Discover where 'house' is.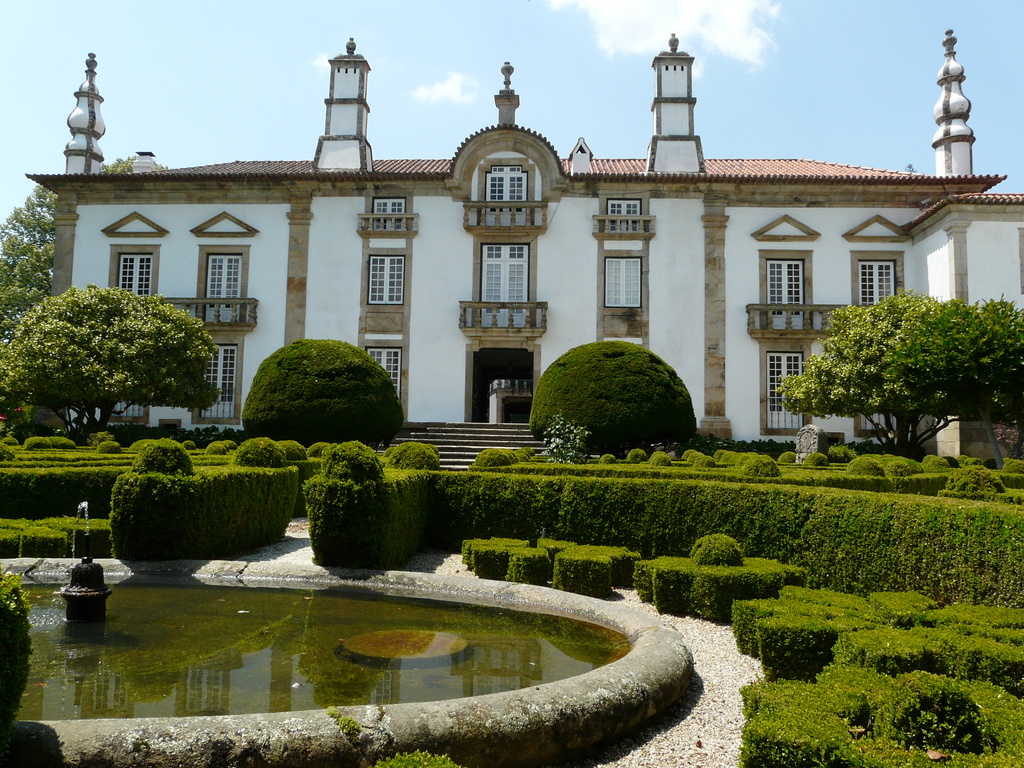
Discovered at crop(60, 62, 961, 484).
